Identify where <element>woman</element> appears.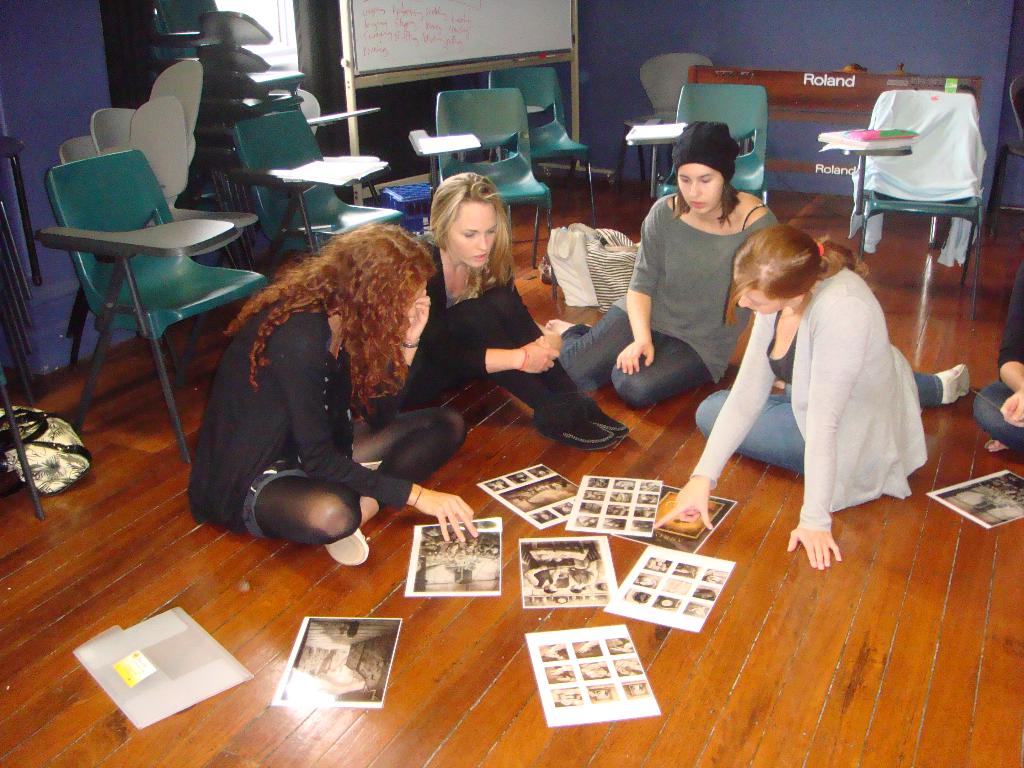
Appears at Rect(705, 177, 911, 573).
